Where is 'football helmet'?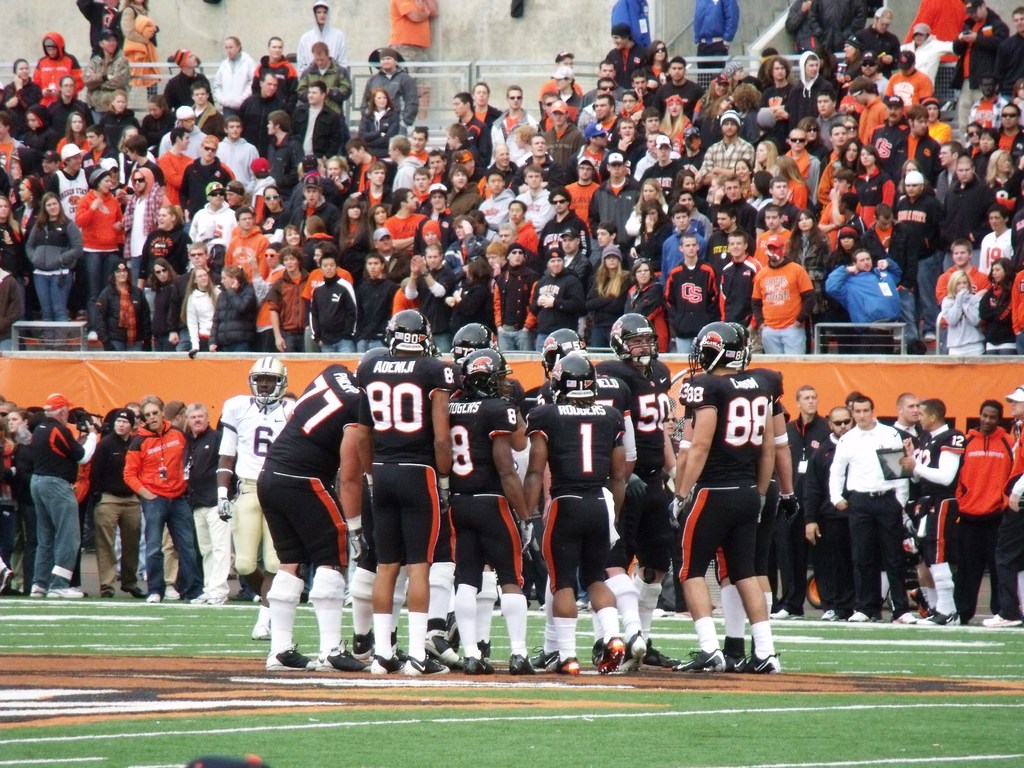
detection(547, 351, 600, 406).
